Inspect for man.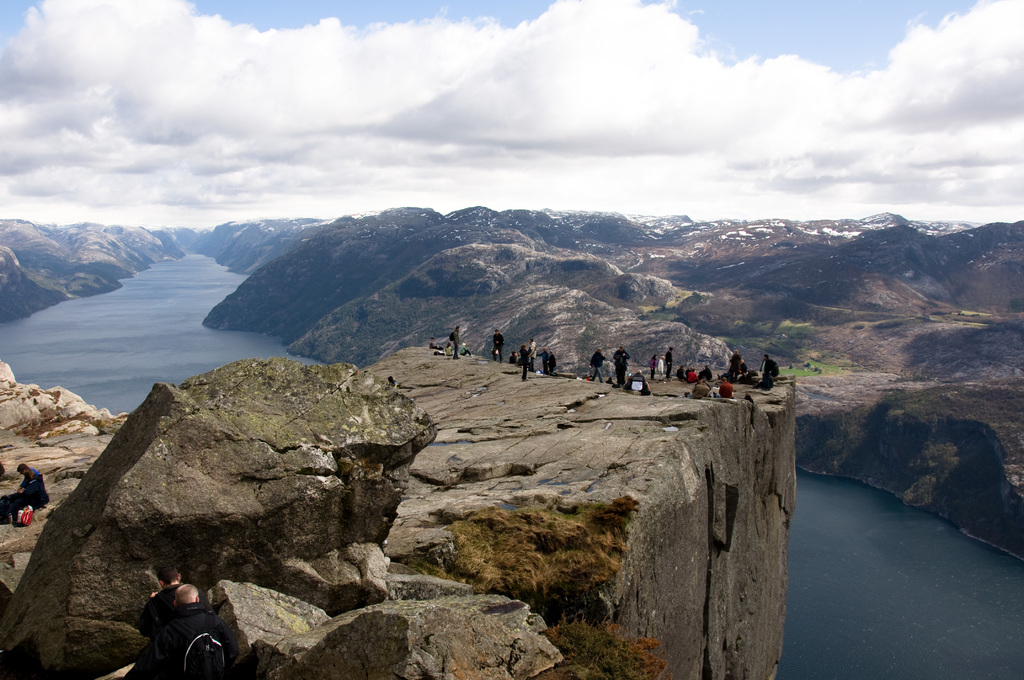
Inspection: <box>696,364,711,381</box>.
